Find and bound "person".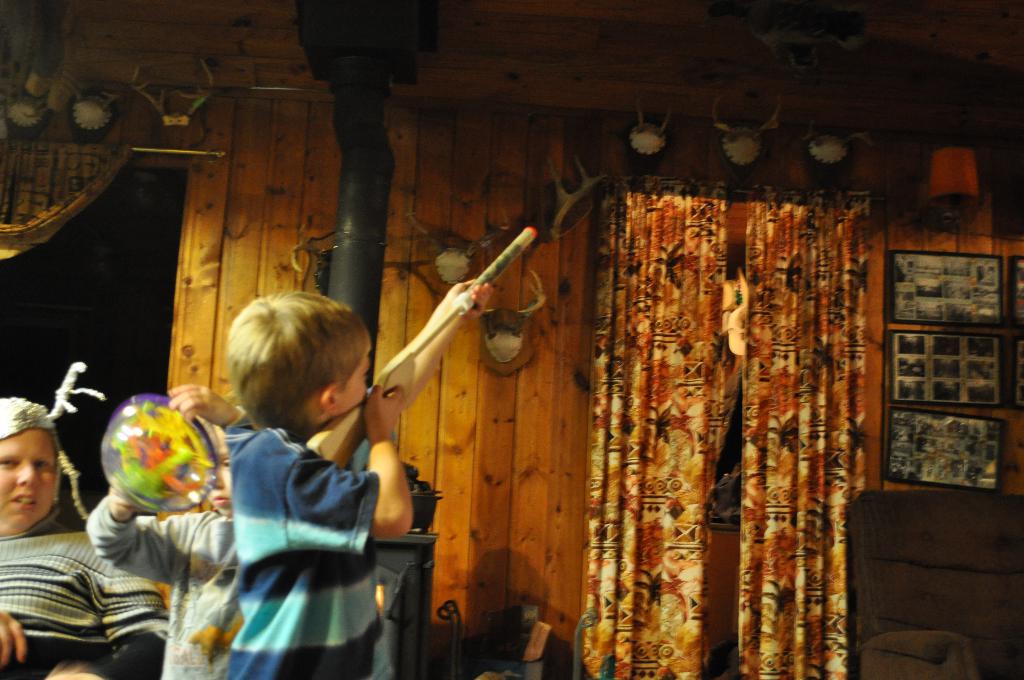
Bound: [x1=0, y1=396, x2=163, y2=679].
